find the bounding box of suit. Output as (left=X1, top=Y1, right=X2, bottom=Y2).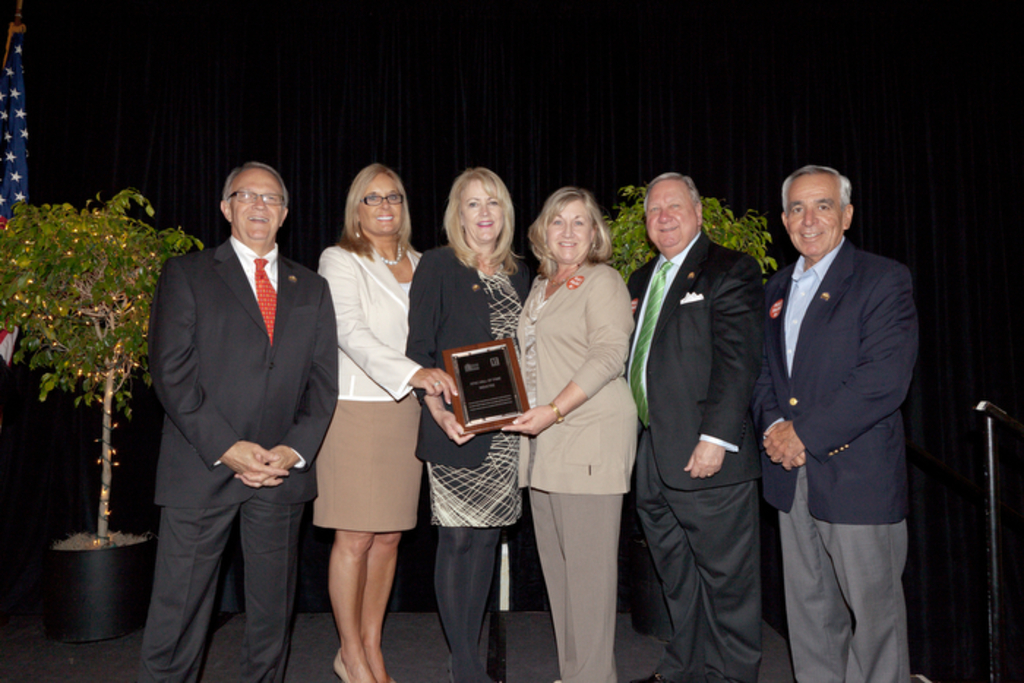
(left=629, top=149, right=774, bottom=663).
